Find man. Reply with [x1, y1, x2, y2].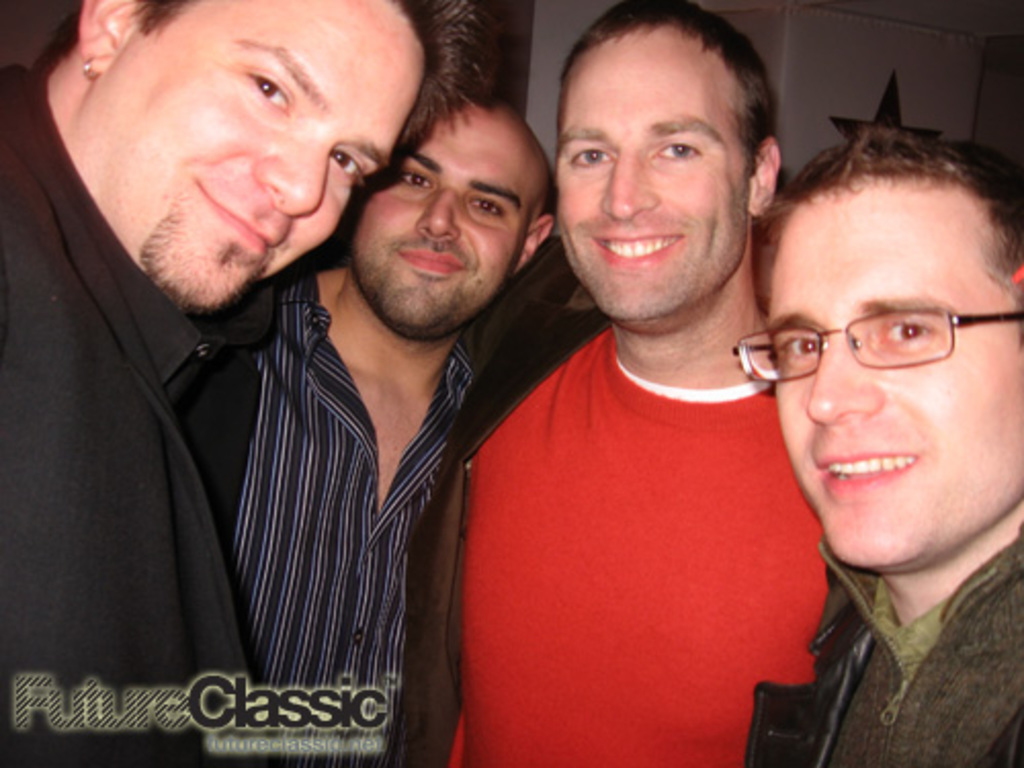
[735, 127, 1022, 766].
